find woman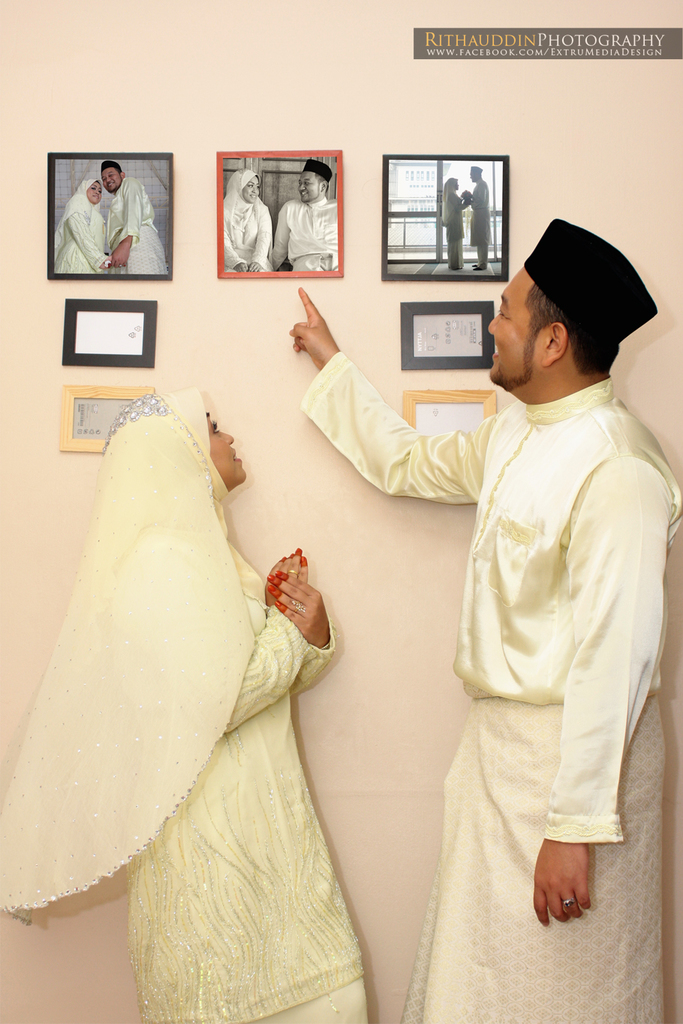
<box>87,371,338,1023</box>
